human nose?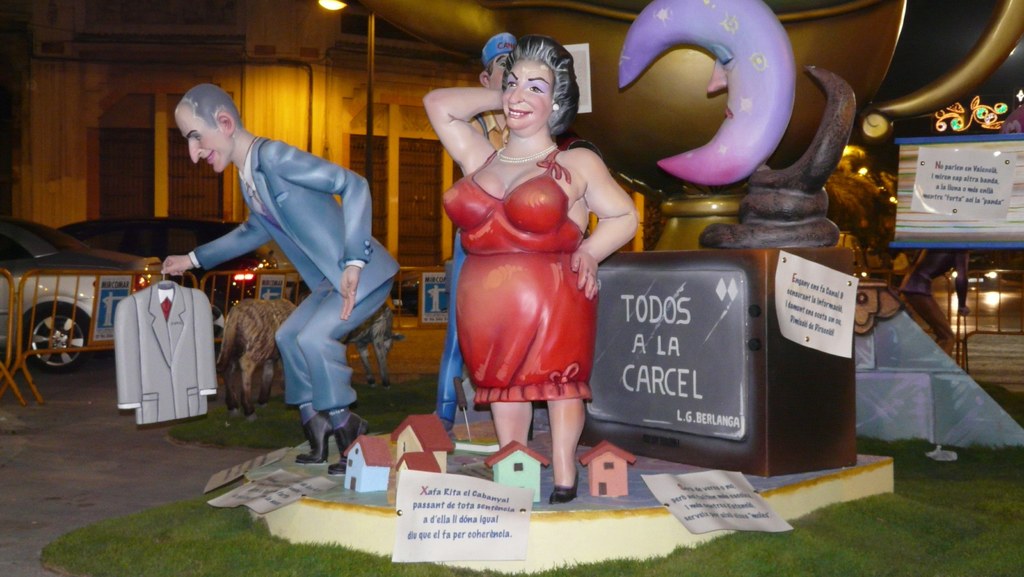
506/84/525/105
